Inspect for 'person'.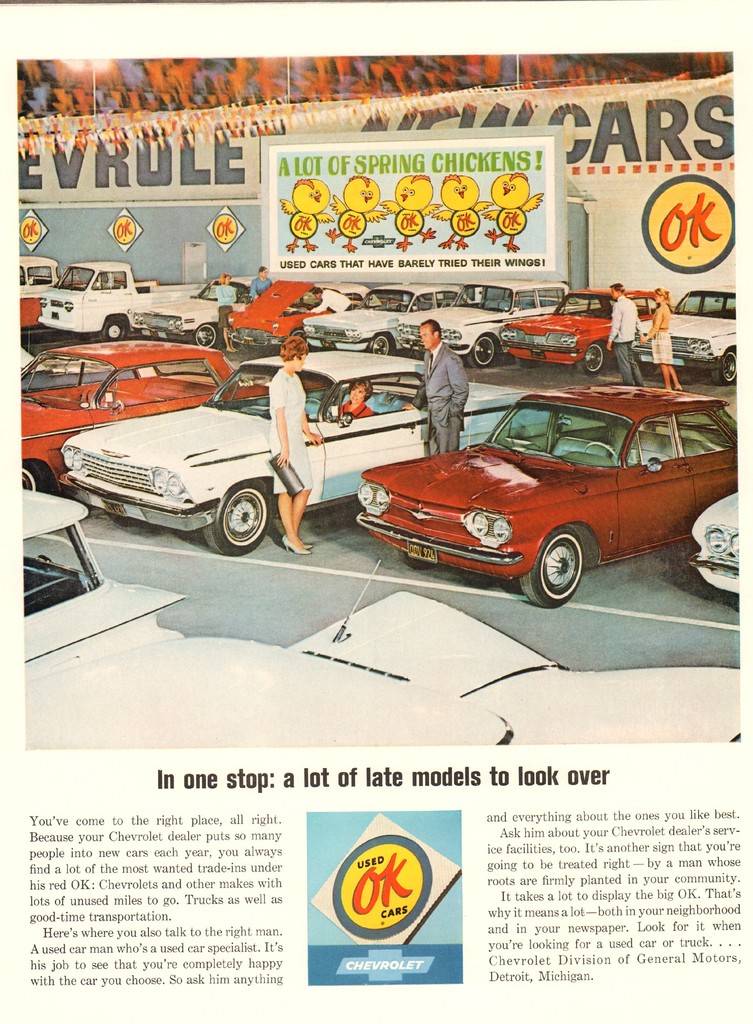
Inspection: [x1=218, y1=278, x2=235, y2=355].
